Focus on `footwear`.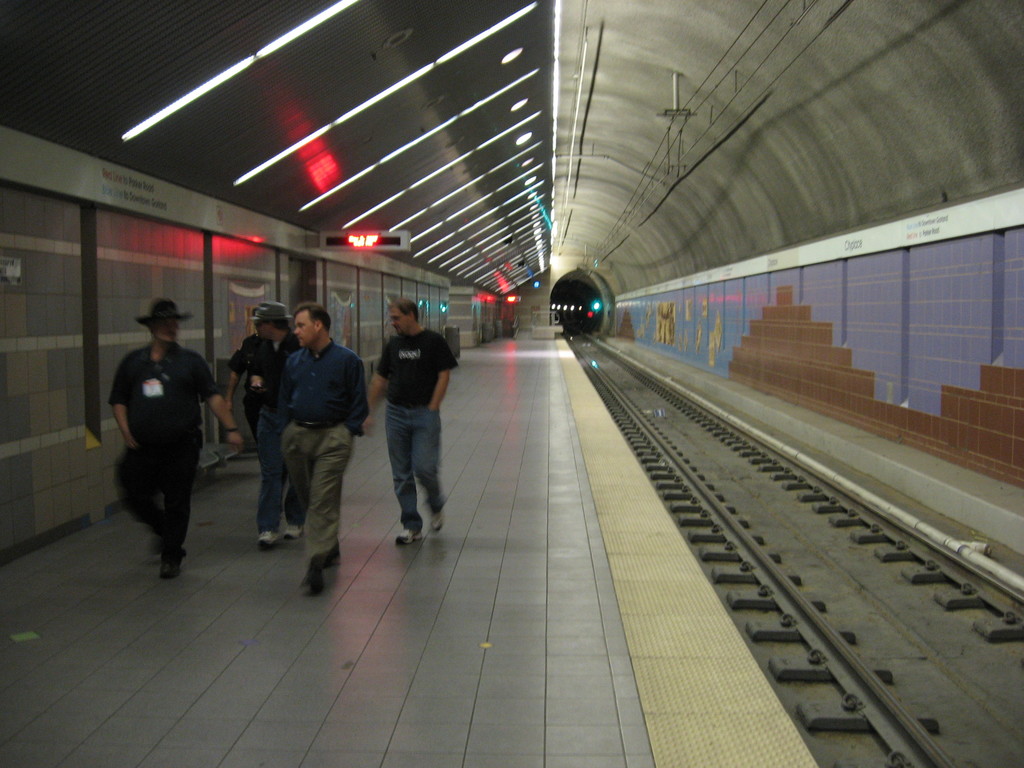
Focused at bbox(155, 538, 171, 555).
